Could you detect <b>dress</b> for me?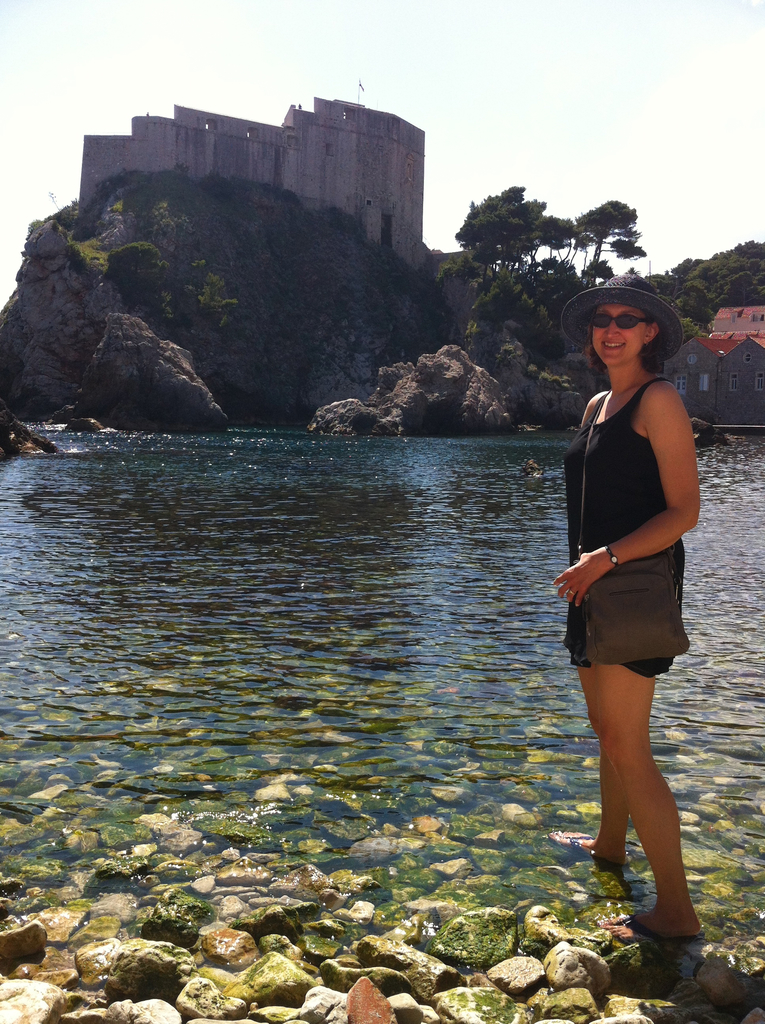
Detection result: {"left": 562, "top": 378, "right": 674, "bottom": 678}.
